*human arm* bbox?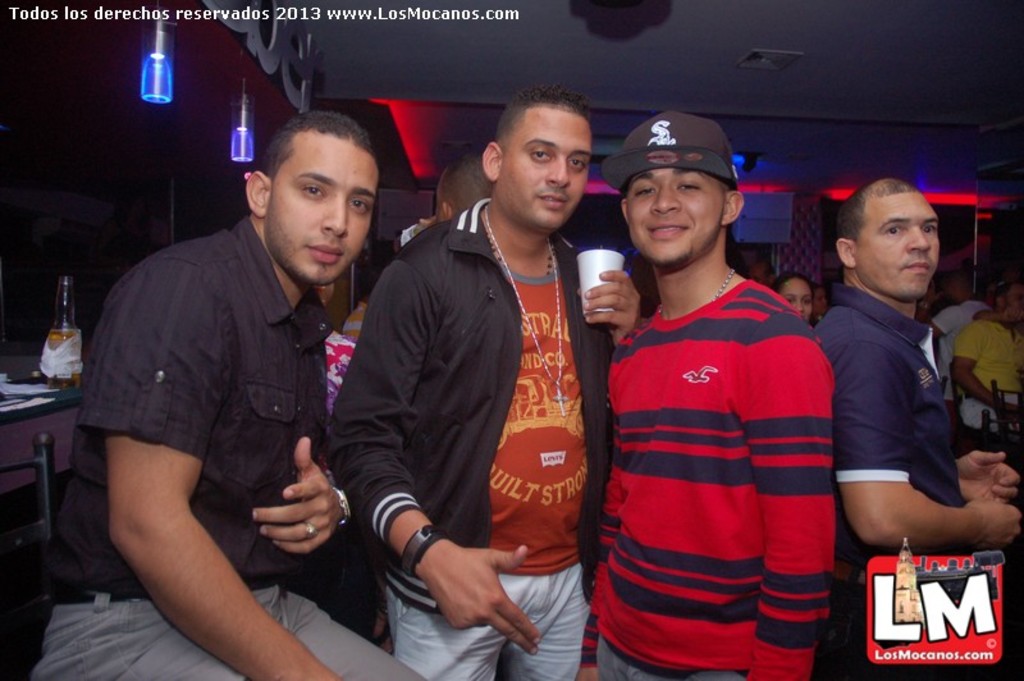
(84, 342, 352, 657)
